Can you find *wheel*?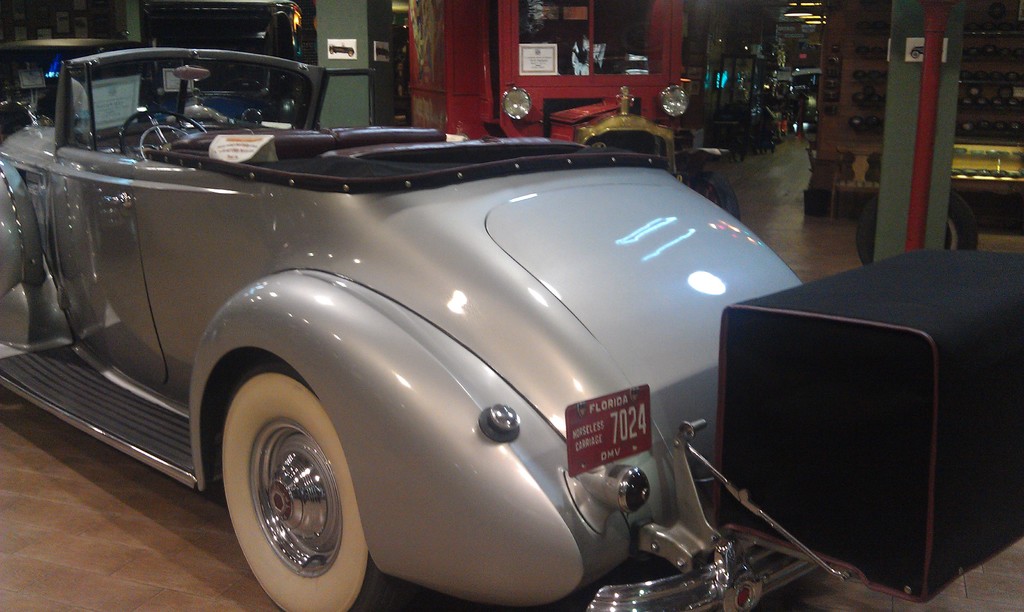
Yes, bounding box: [x1=116, y1=108, x2=211, y2=169].
